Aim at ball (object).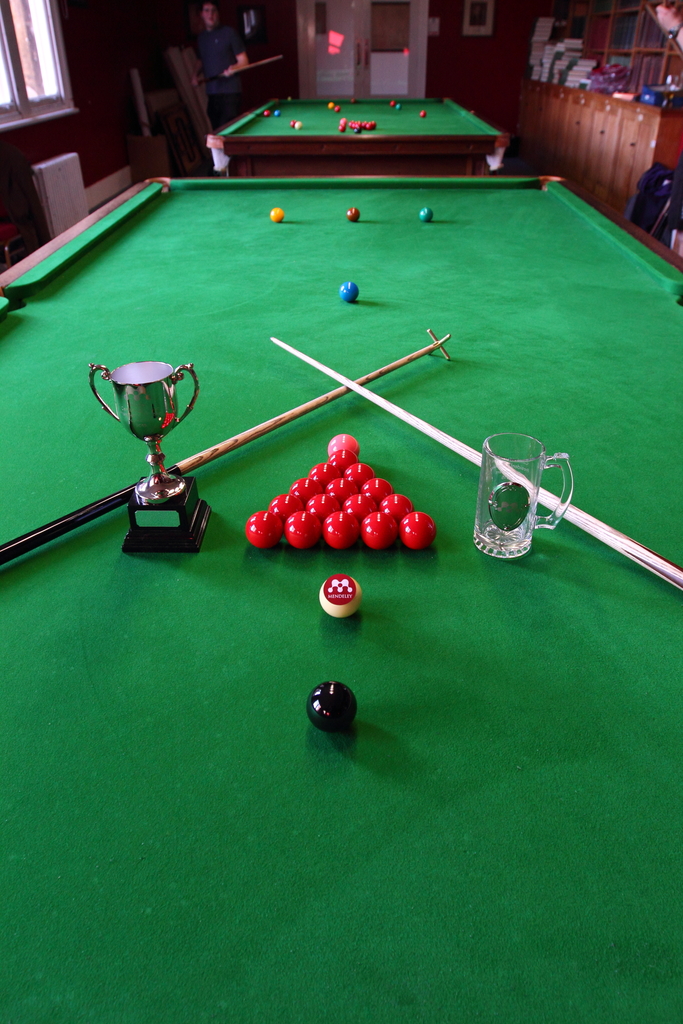
Aimed at x1=270 y1=206 x2=284 y2=225.
